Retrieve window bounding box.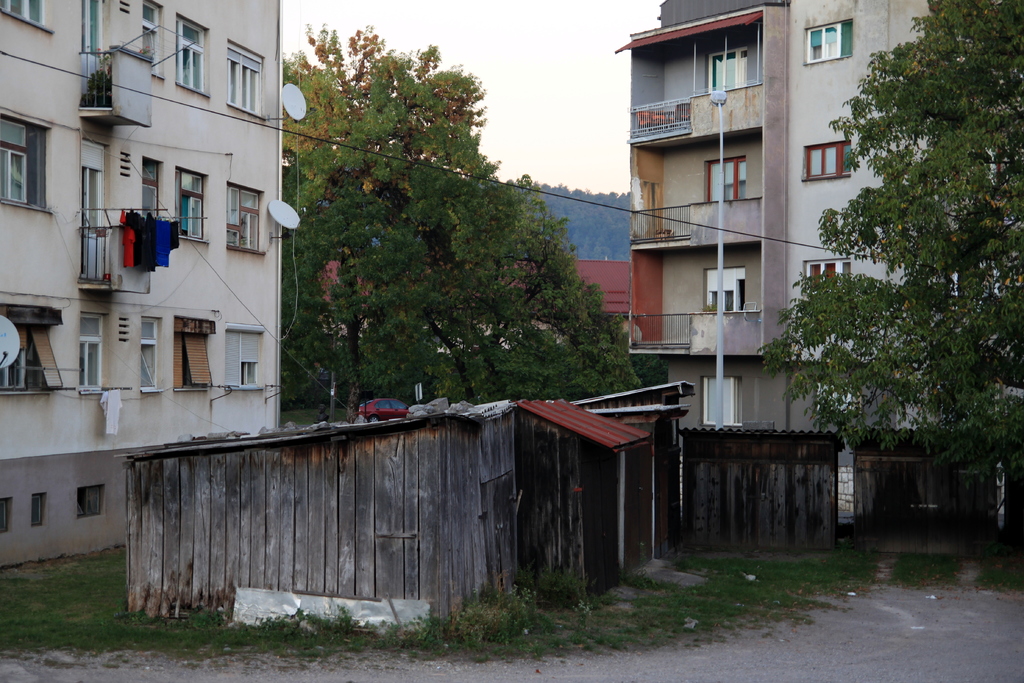
Bounding box: {"left": 221, "top": 42, "right": 266, "bottom": 118}.
